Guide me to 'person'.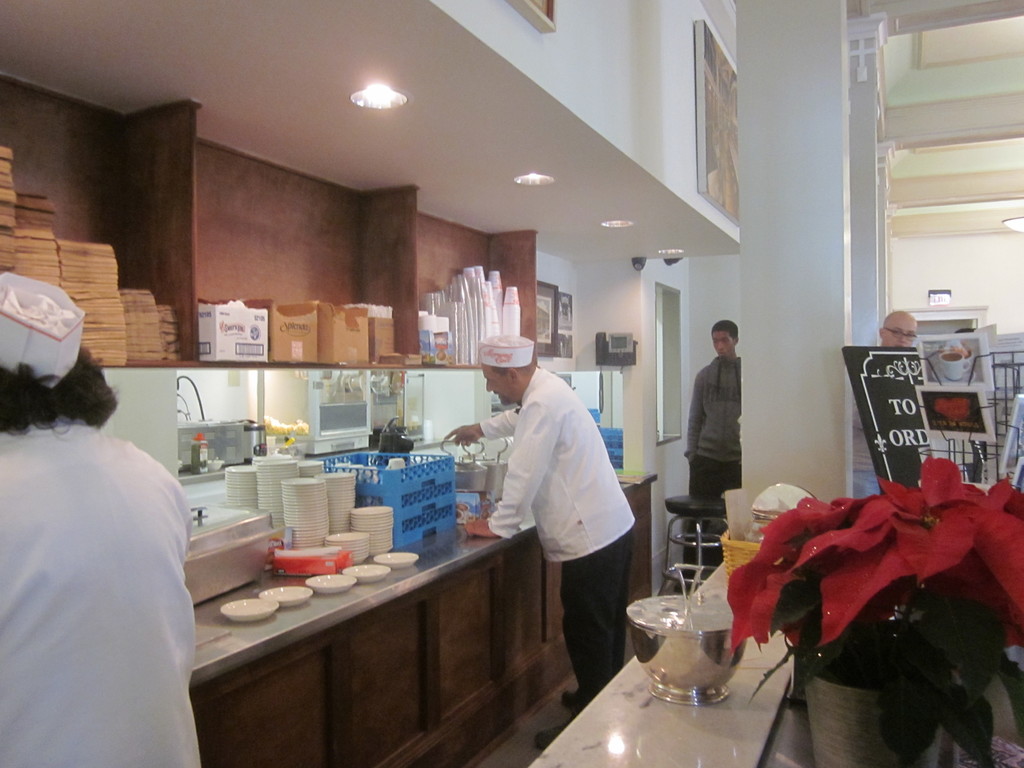
Guidance: (left=486, top=307, right=650, bottom=709).
